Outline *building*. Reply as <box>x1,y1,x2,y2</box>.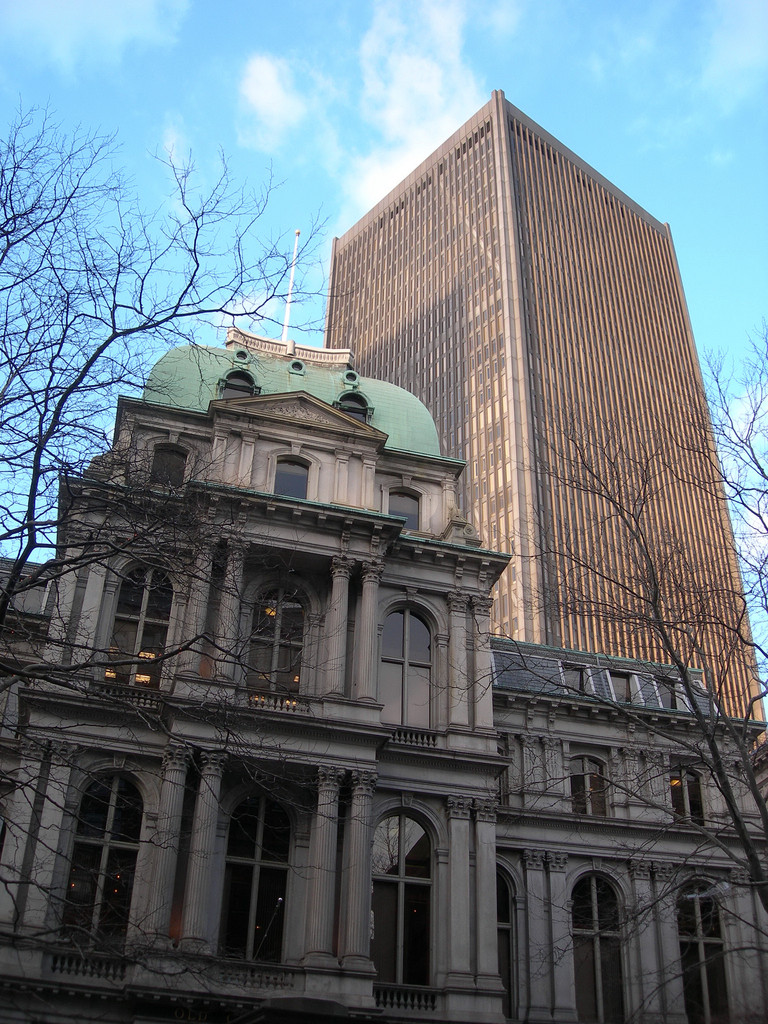
<box>3,232,767,1023</box>.
